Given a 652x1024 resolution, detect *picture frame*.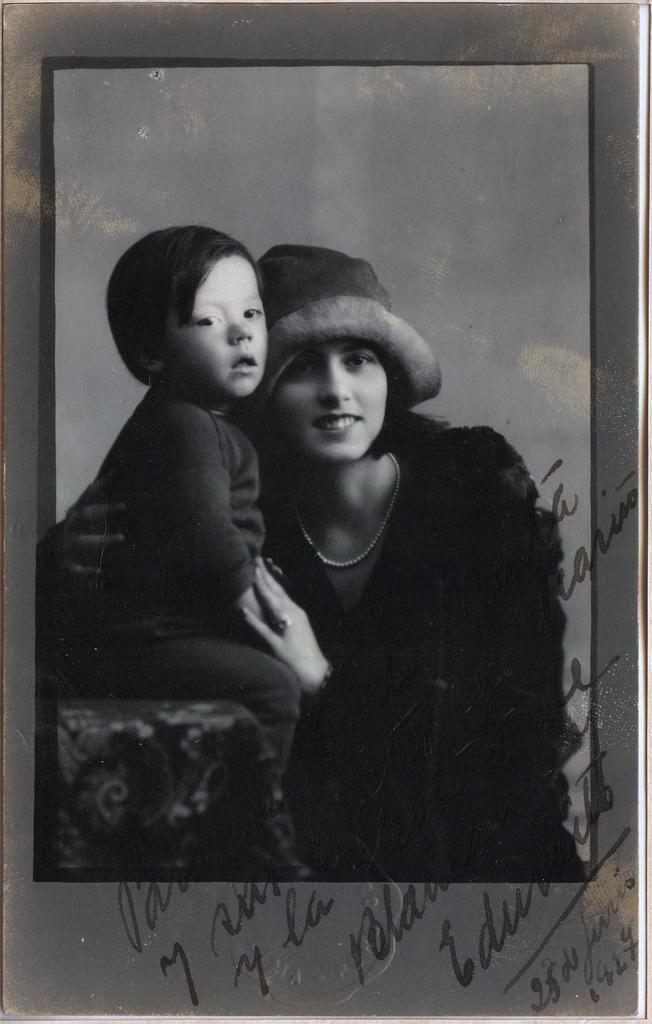
(36,64,571,897).
